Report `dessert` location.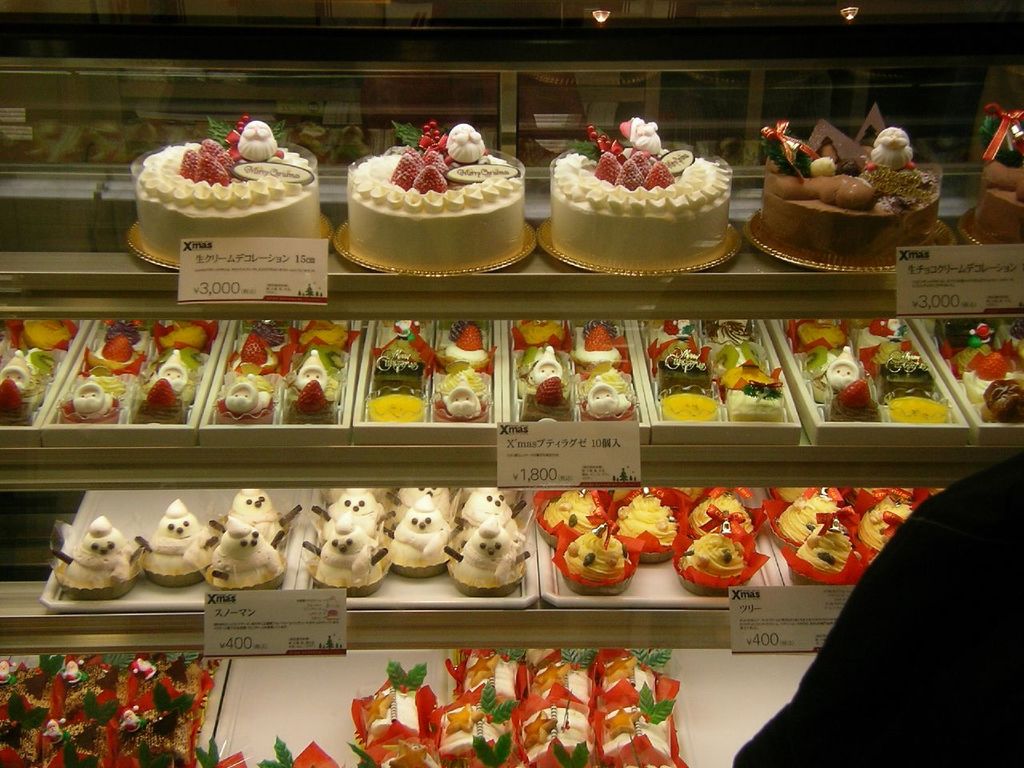
Report: pyautogui.locateOnScreen(815, 353, 882, 391).
